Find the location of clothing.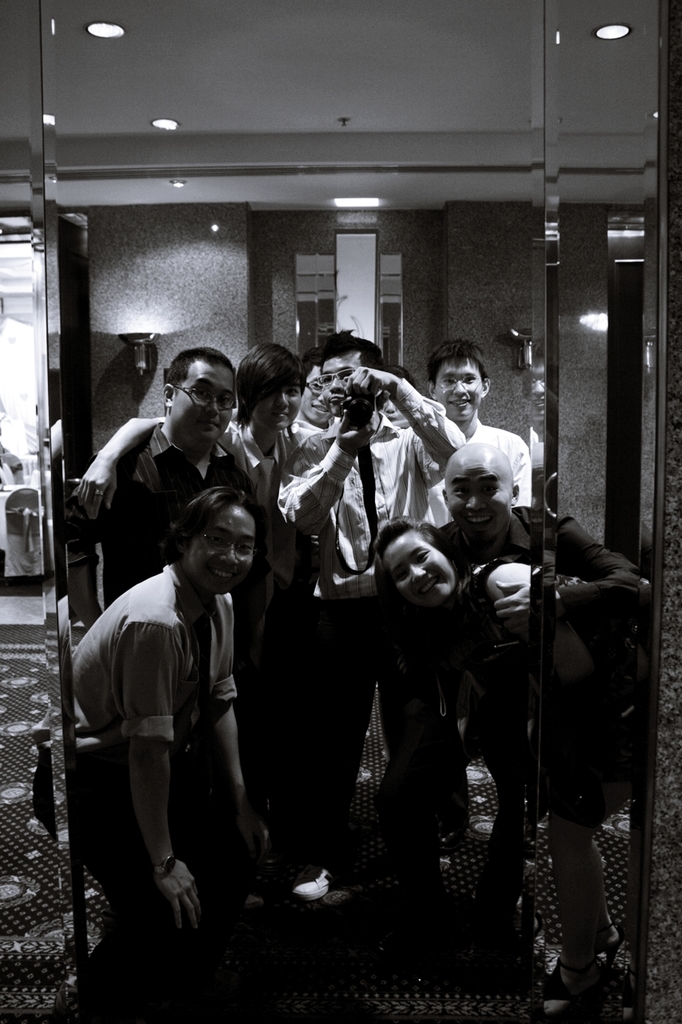
Location: [x1=58, y1=561, x2=255, y2=842].
